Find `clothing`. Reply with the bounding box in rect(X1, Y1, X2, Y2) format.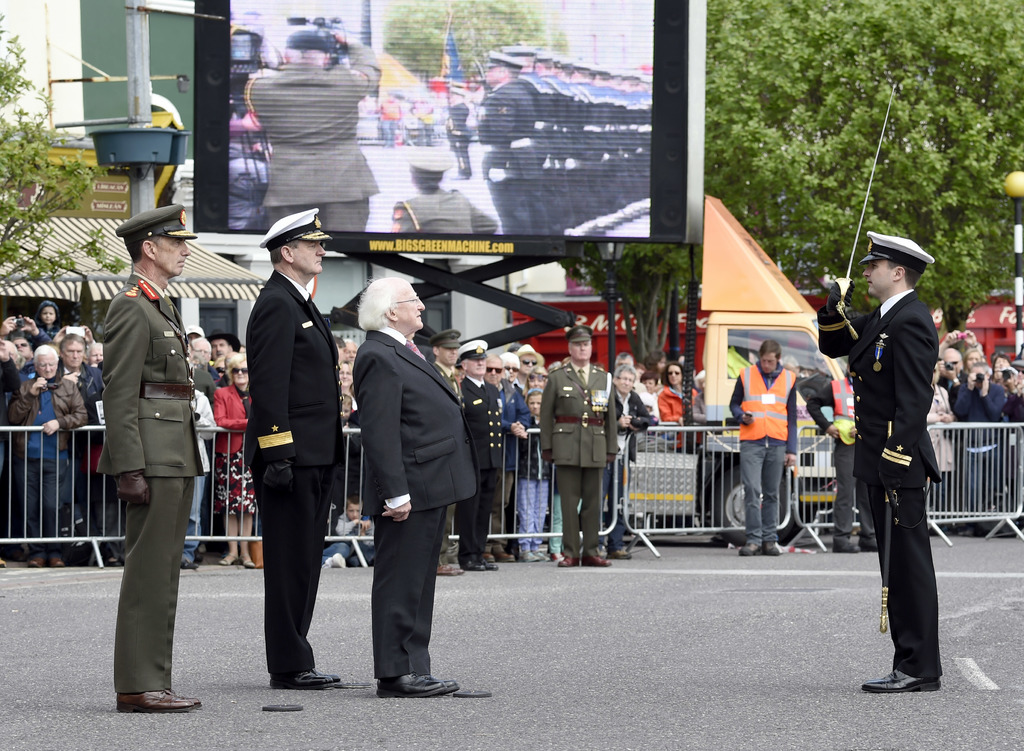
rect(89, 269, 209, 706).
